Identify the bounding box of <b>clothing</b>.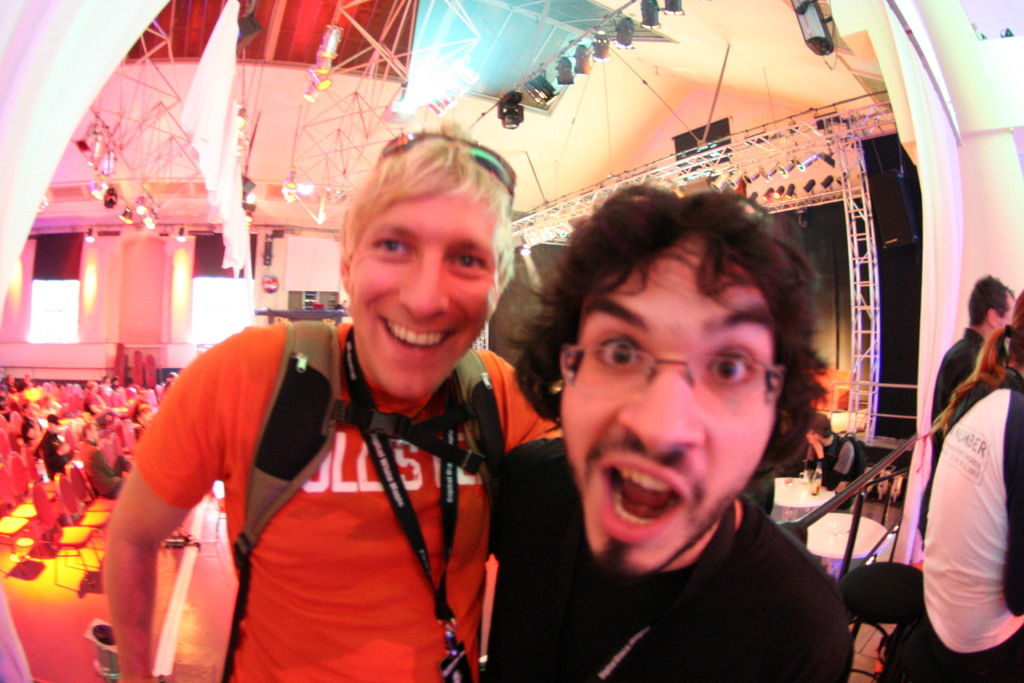
bbox=[488, 435, 856, 682].
